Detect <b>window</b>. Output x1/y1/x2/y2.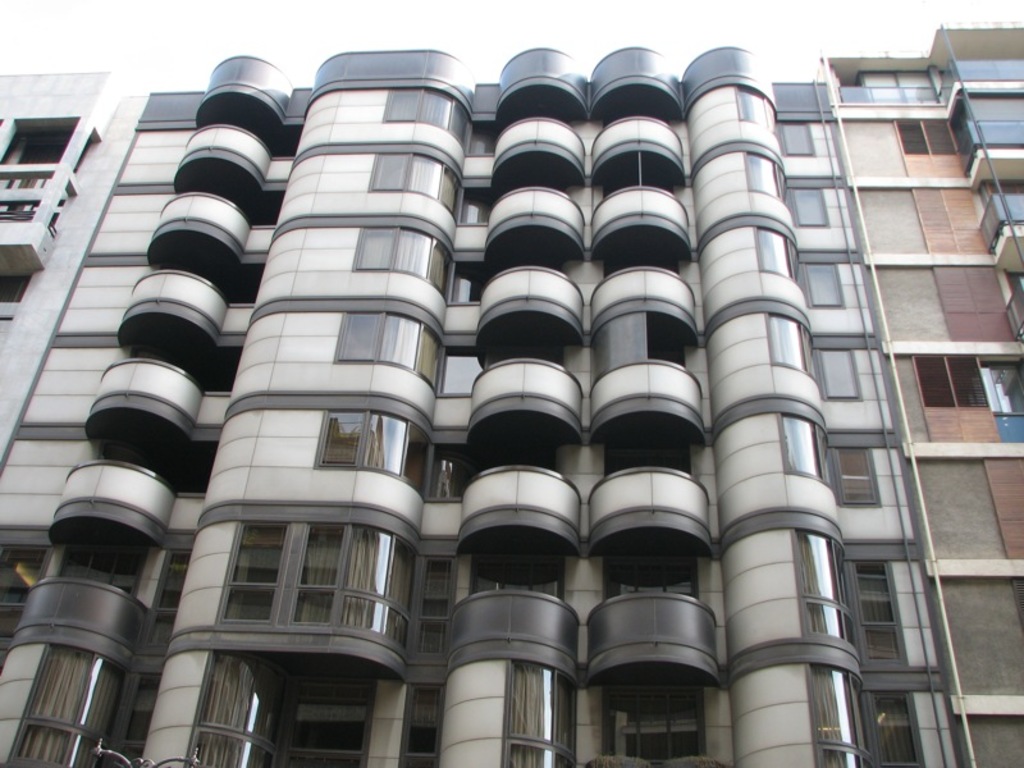
910/353/1000/439.
